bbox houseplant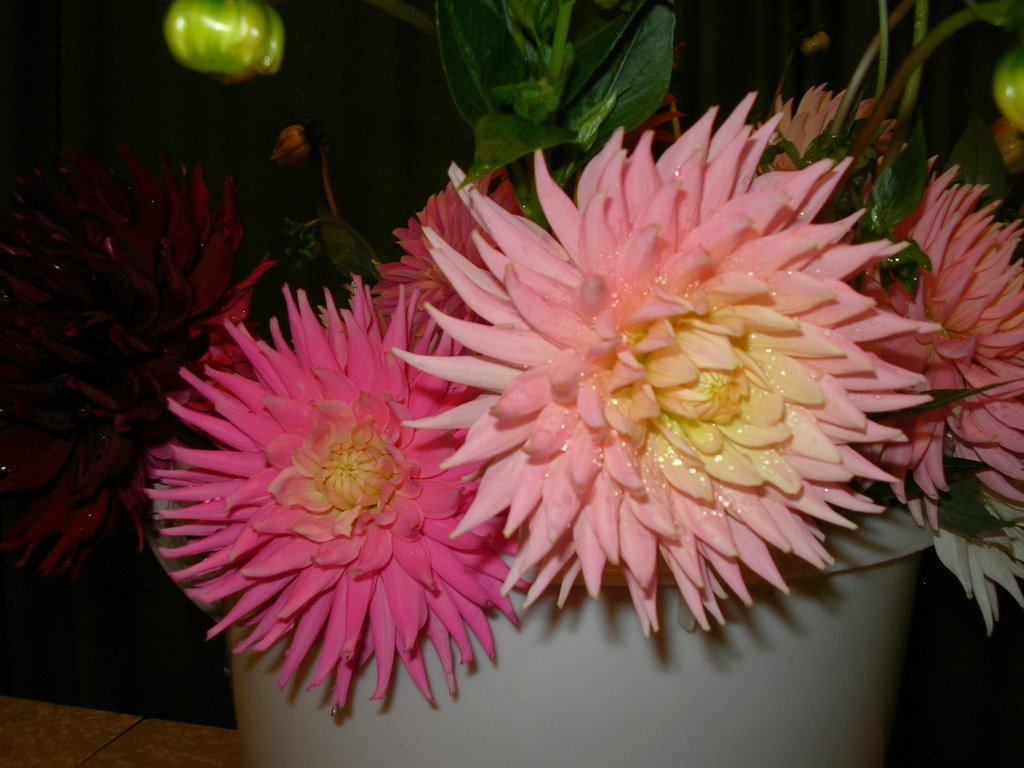
select_region(140, 88, 1023, 767)
